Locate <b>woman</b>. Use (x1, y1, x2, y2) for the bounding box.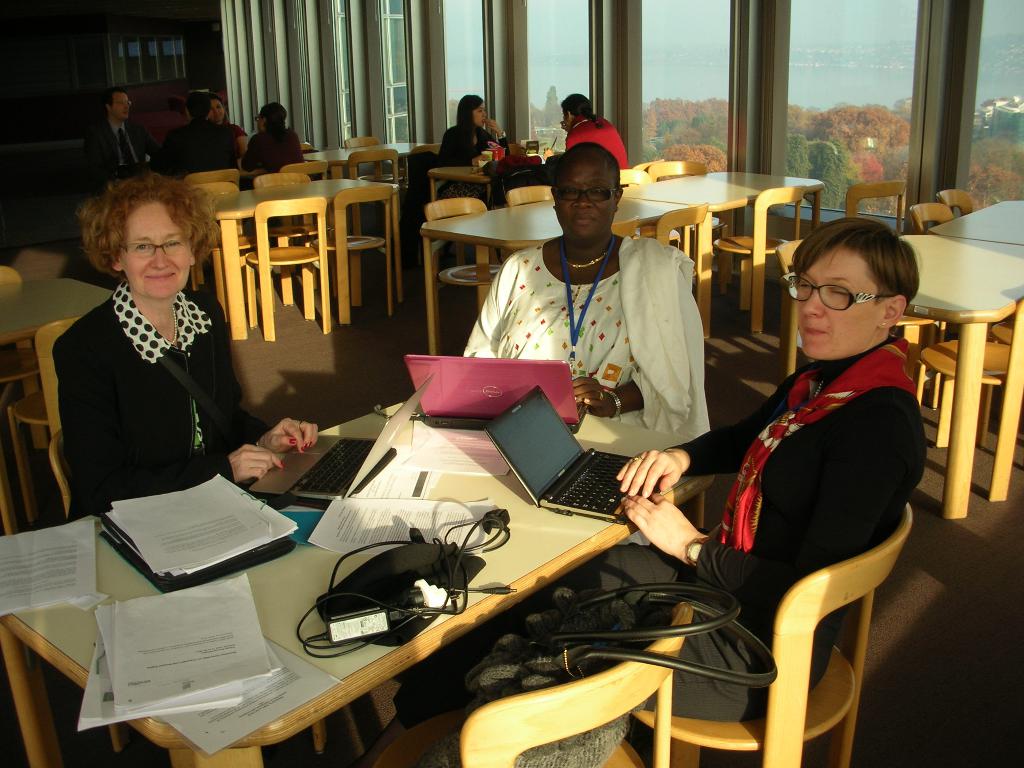
(205, 100, 246, 158).
